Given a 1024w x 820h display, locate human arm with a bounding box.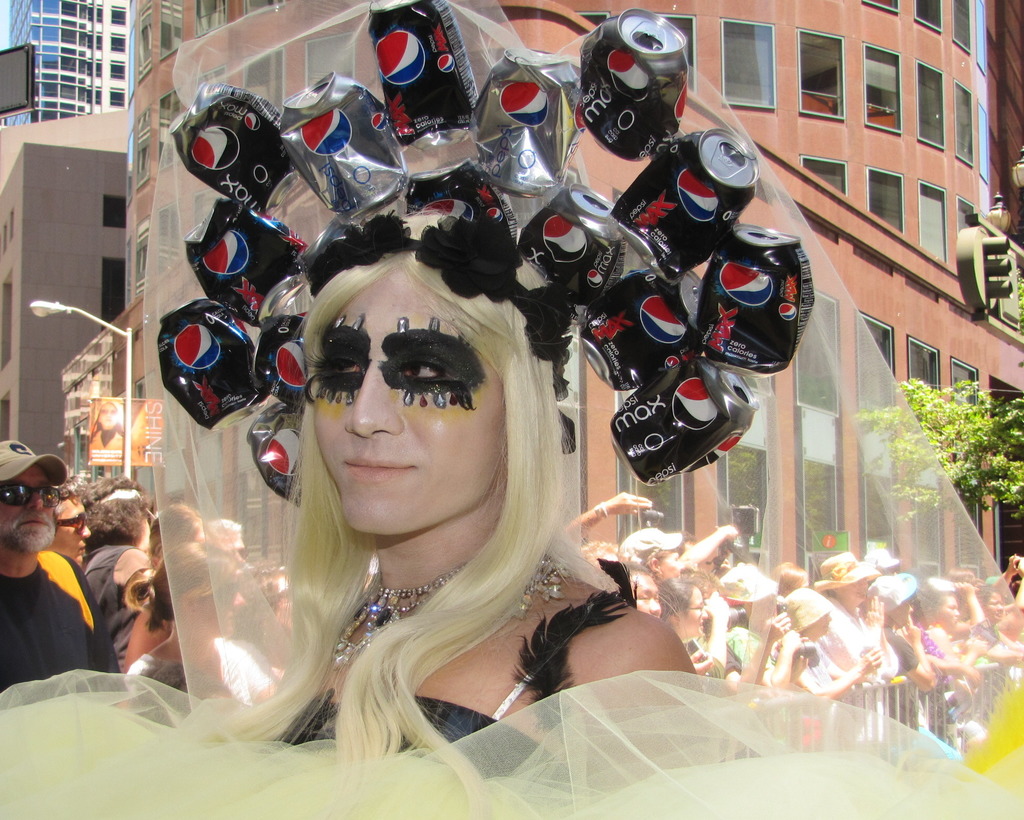
Located: 790/654/881/700.
